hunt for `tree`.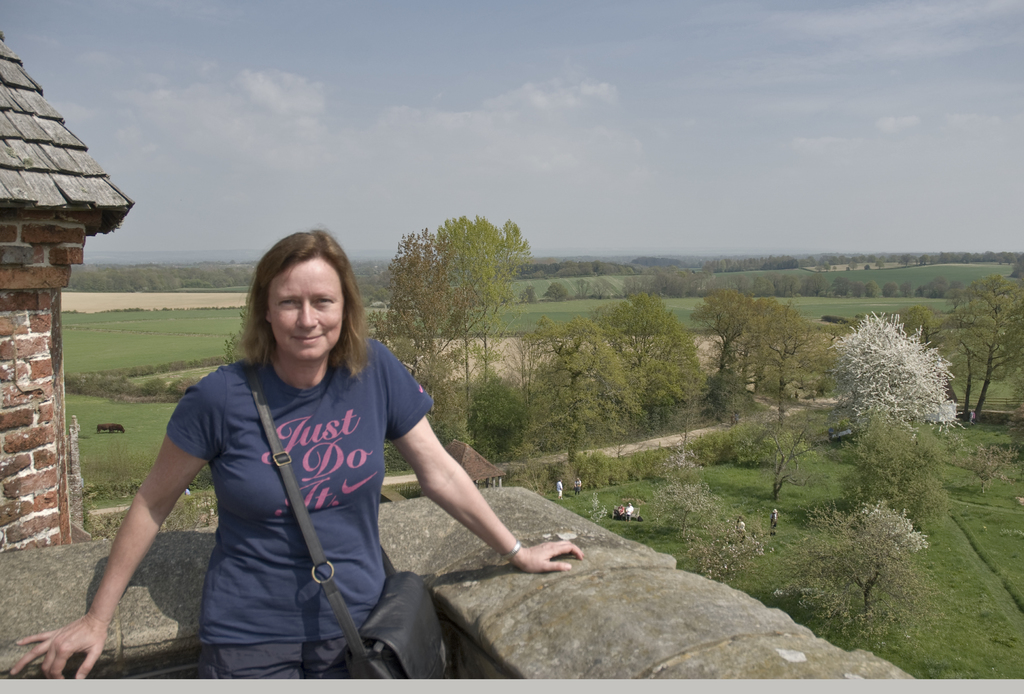
Hunted down at [589,276,605,300].
